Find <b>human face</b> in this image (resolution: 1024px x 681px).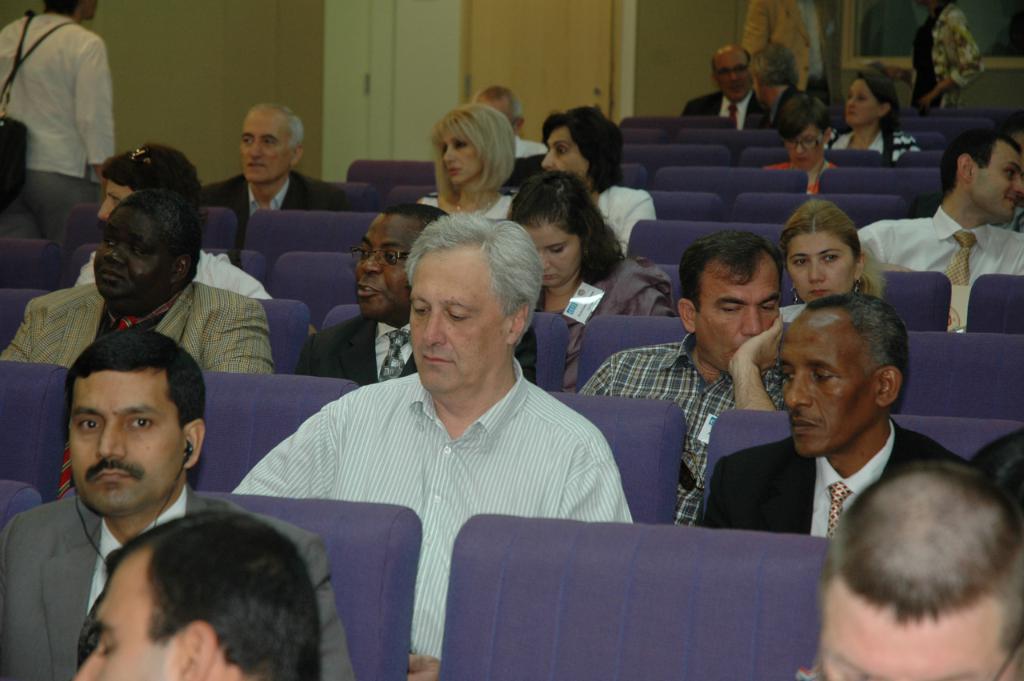
pyautogui.locateOnScreen(790, 231, 854, 302).
